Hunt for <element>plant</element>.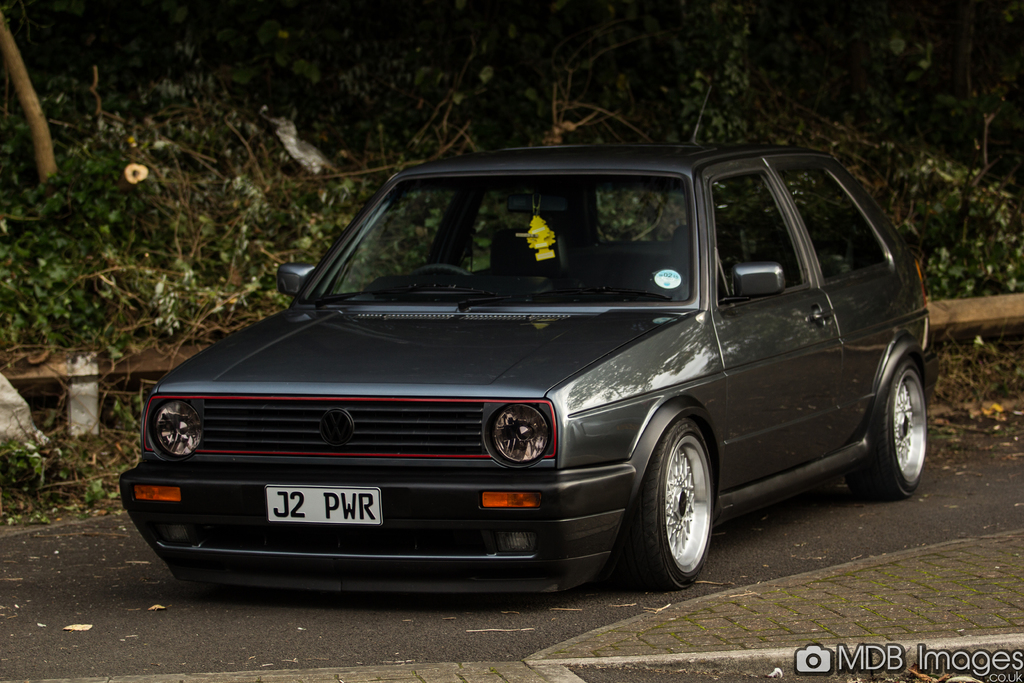
Hunted down at <box>10,415,63,504</box>.
